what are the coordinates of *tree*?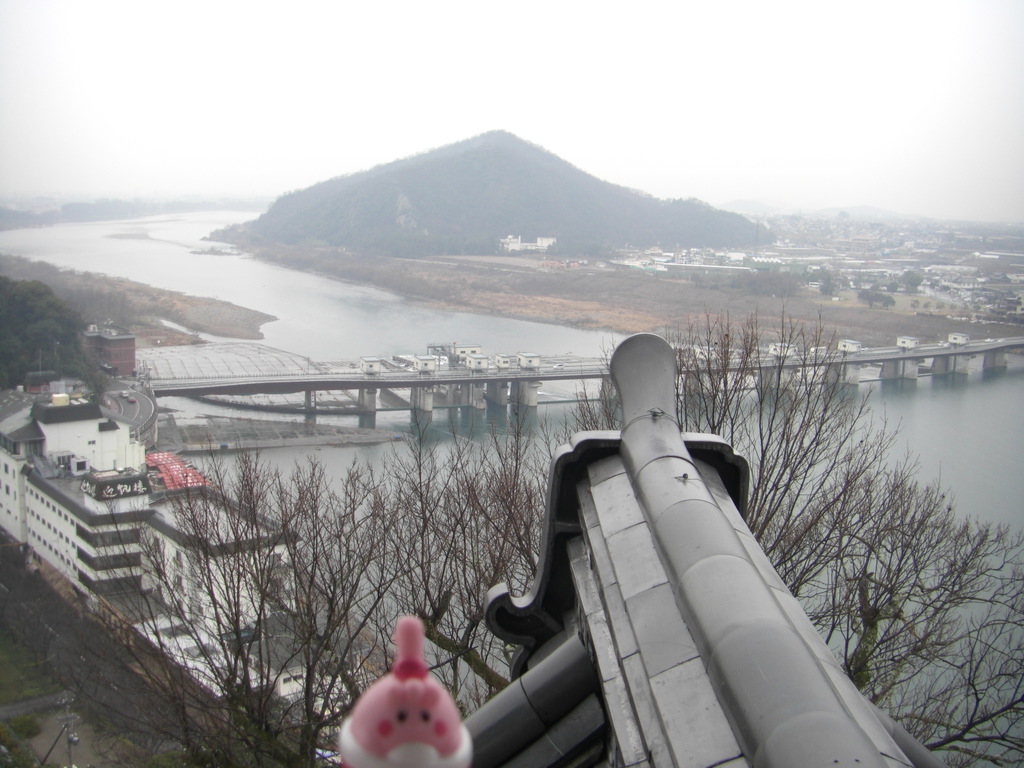
bbox=[897, 267, 918, 299].
